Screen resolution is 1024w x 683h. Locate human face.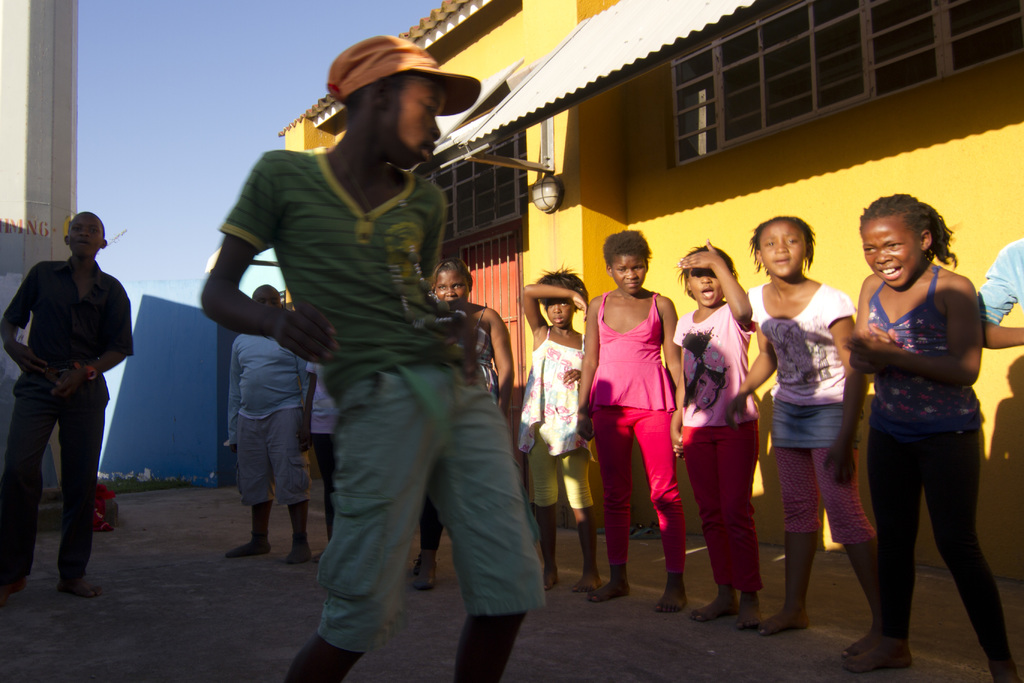
rect(438, 274, 468, 306).
